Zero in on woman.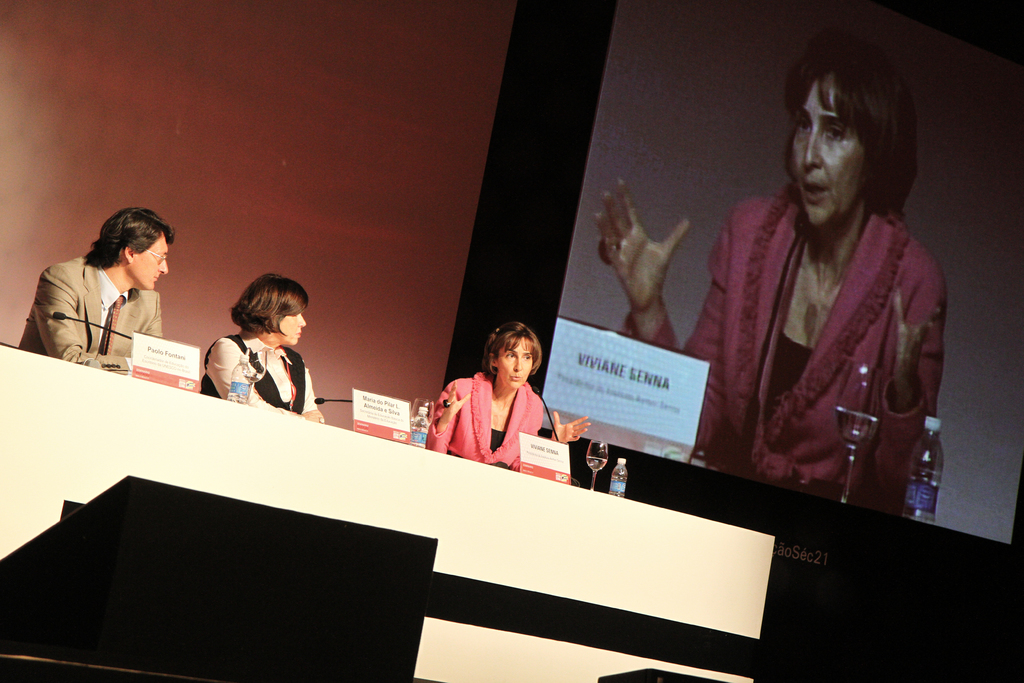
Zeroed in: [x1=424, y1=318, x2=593, y2=477].
